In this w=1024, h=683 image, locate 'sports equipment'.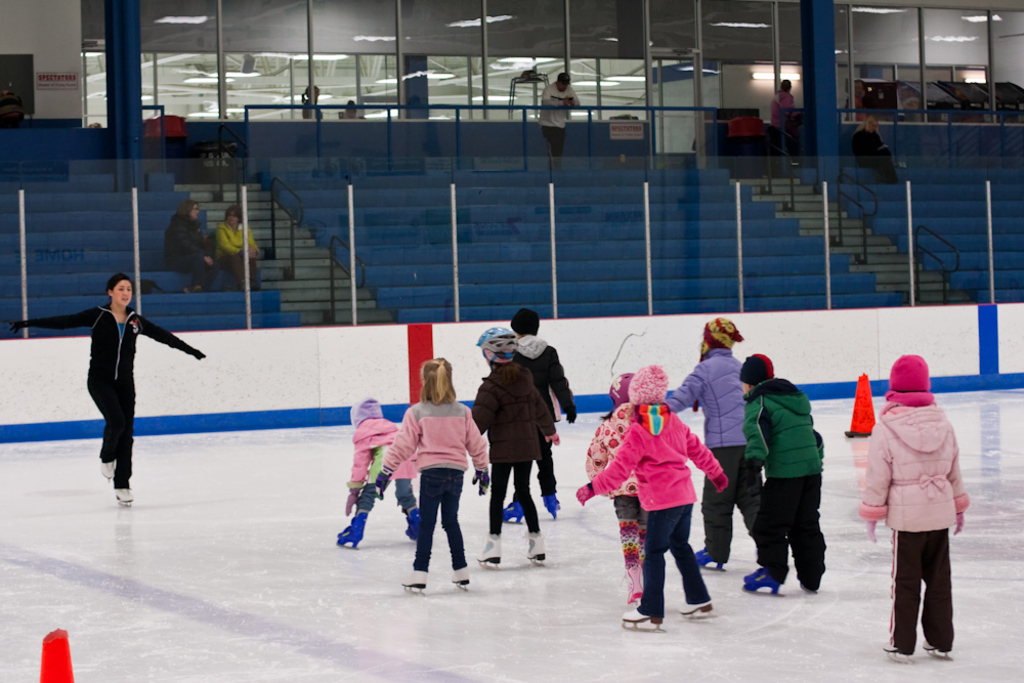
Bounding box: 98:459:116:481.
